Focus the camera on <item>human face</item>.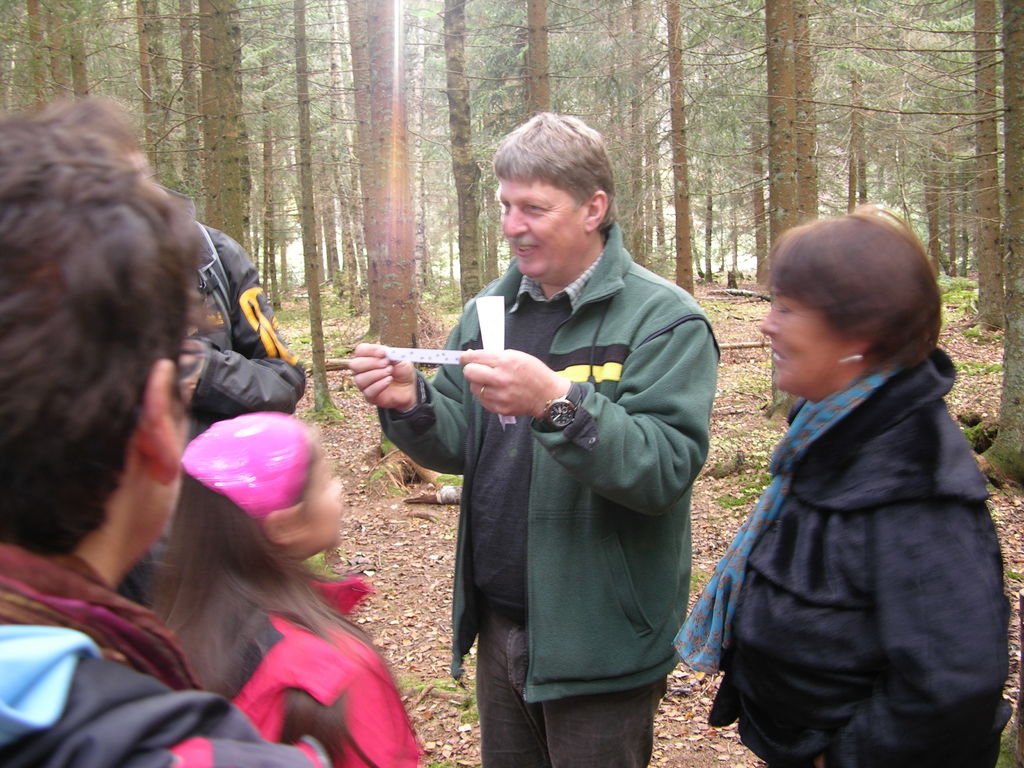
Focus region: bbox(758, 276, 844, 390).
